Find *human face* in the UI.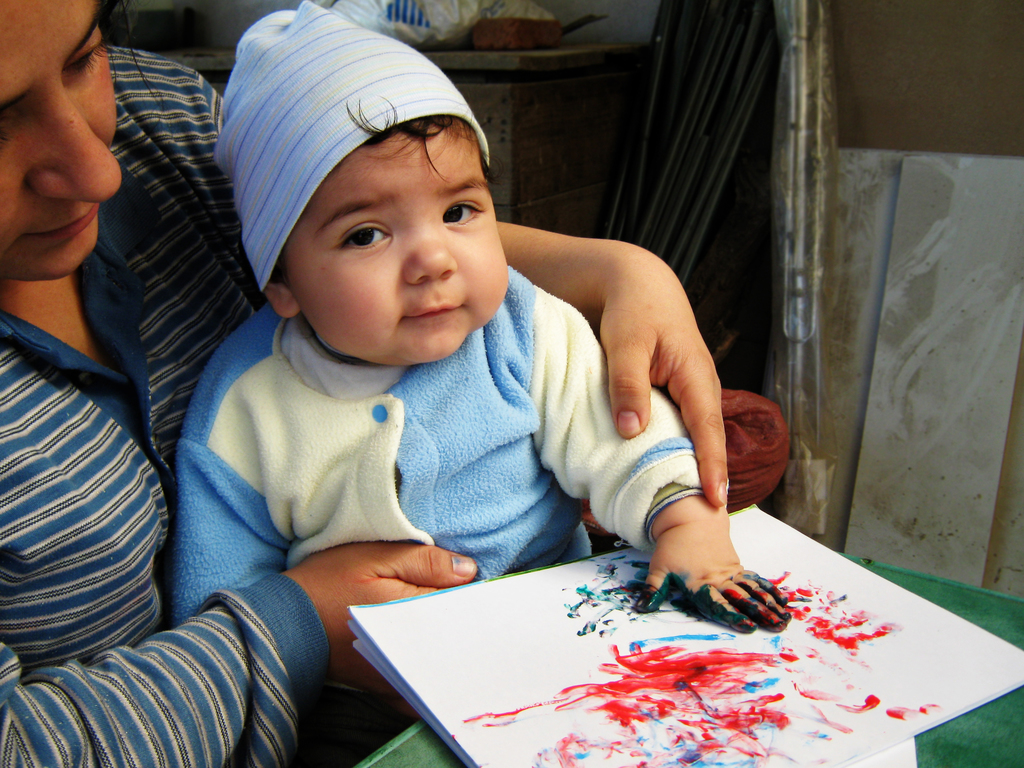
UI element at l=271, t=111, r=509, b=373.
